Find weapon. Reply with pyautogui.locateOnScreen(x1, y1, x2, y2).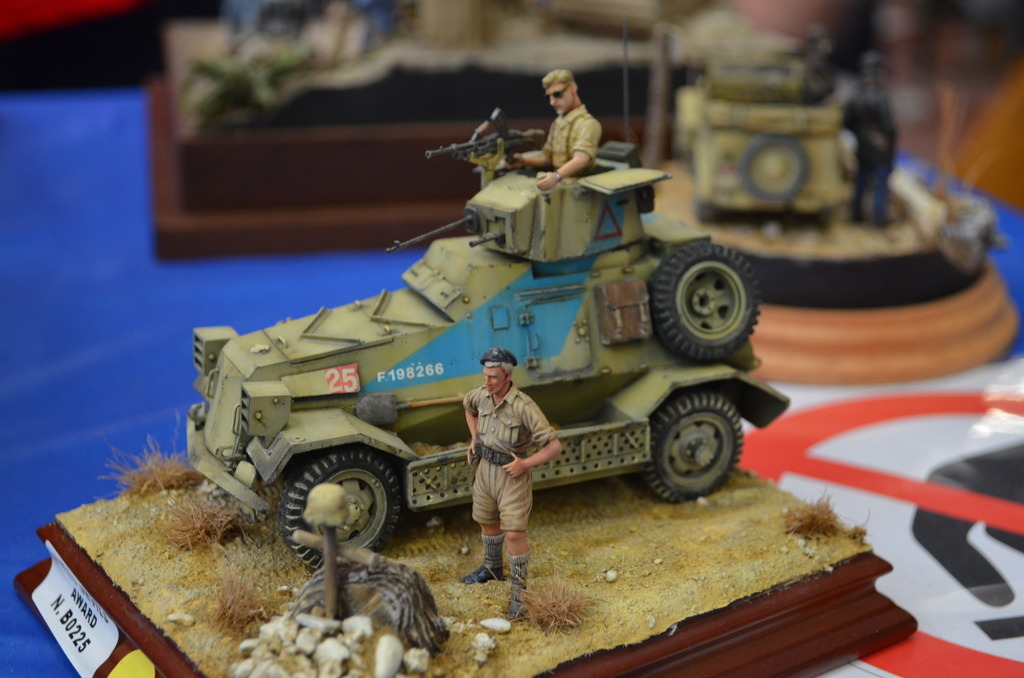
pyautogui.locateOnScreen(387, 202, 475, 250).
